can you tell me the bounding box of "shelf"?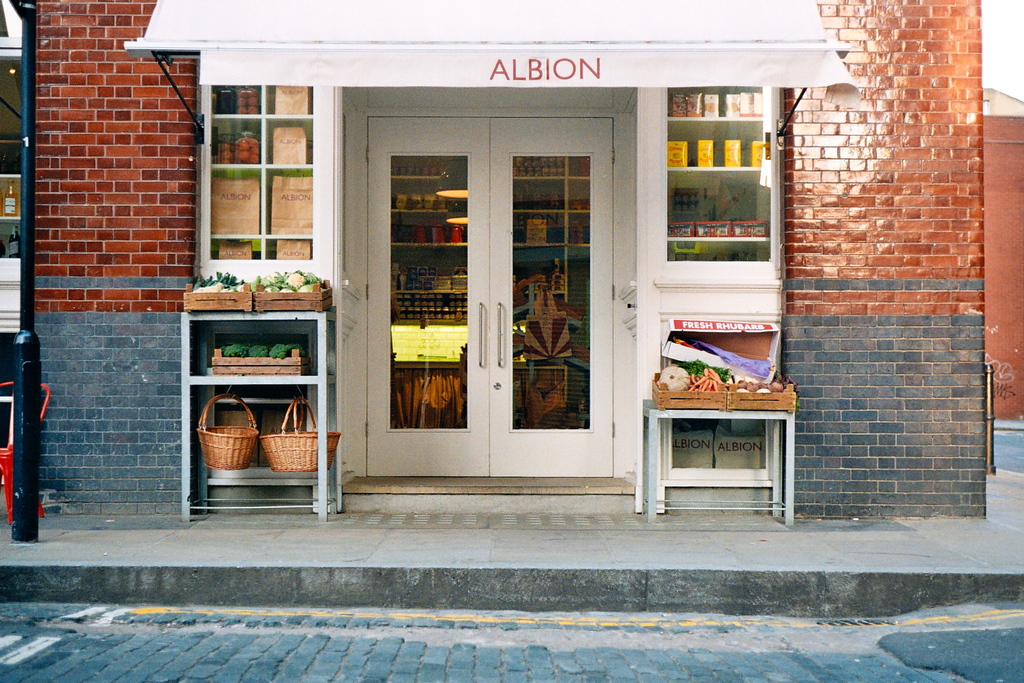
select_region(209, 231, 263, 266).
